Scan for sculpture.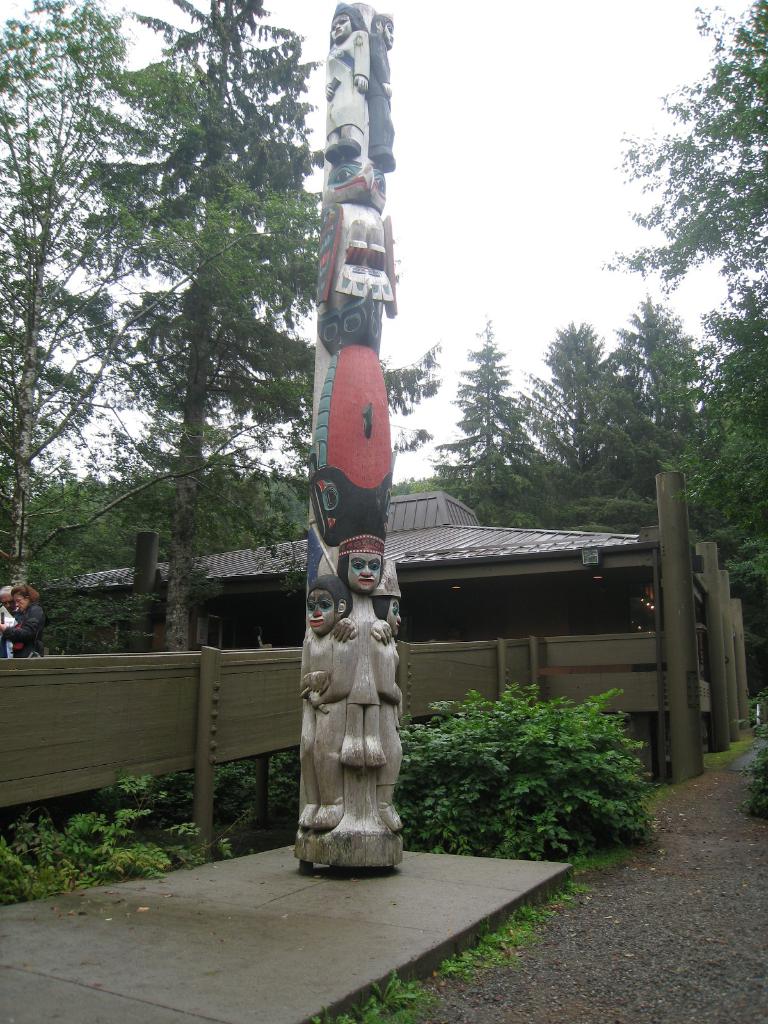
Scan result: {"left": 326, "top": 547, "right": 387, "bottom": 876}.
